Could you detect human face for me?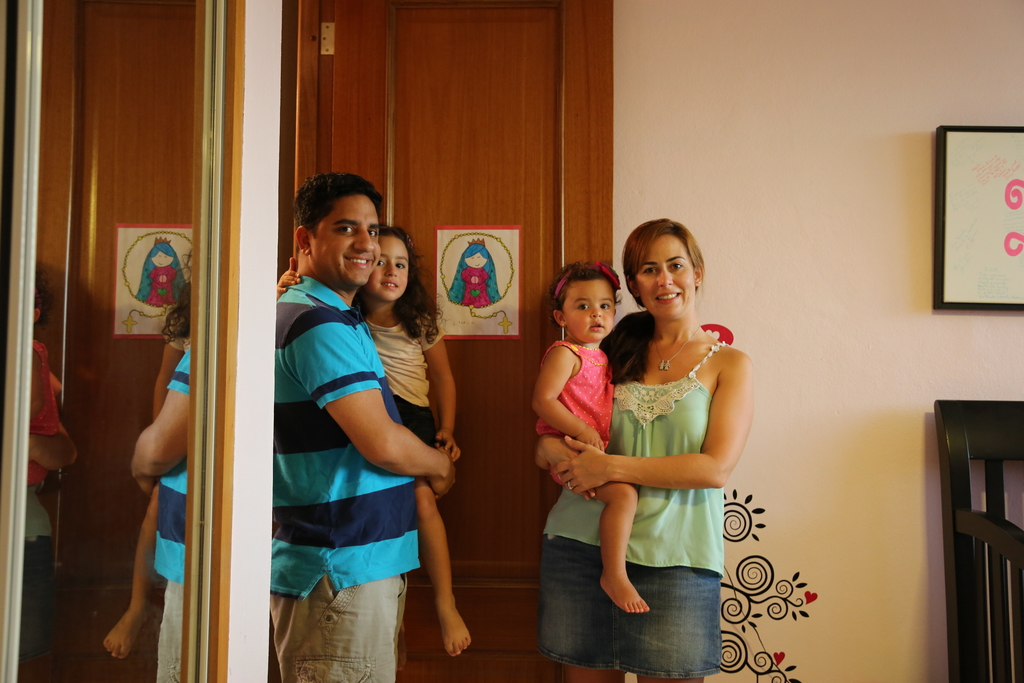
Detection result: pyautogui.locateOnScreen(305, 190, 378, 293).
